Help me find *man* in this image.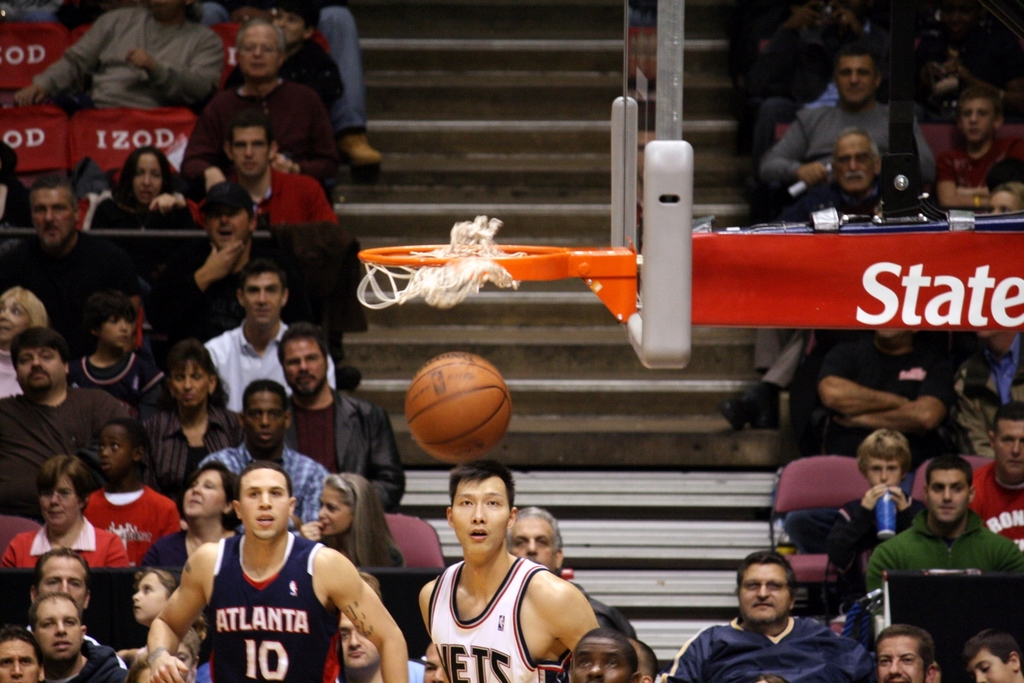
Found it: {"x1": 132, "y1": 461, "x2": 413, "y2": 682}.
